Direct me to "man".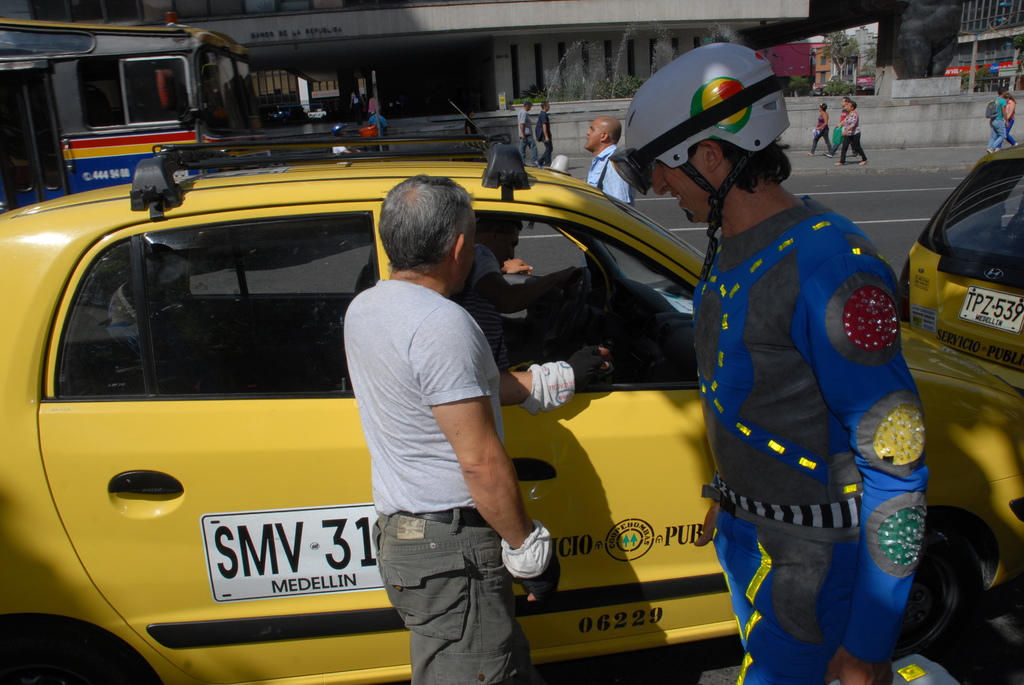
Direction: pyautogui.locateOnScreen(341, 173, 610, 684).
